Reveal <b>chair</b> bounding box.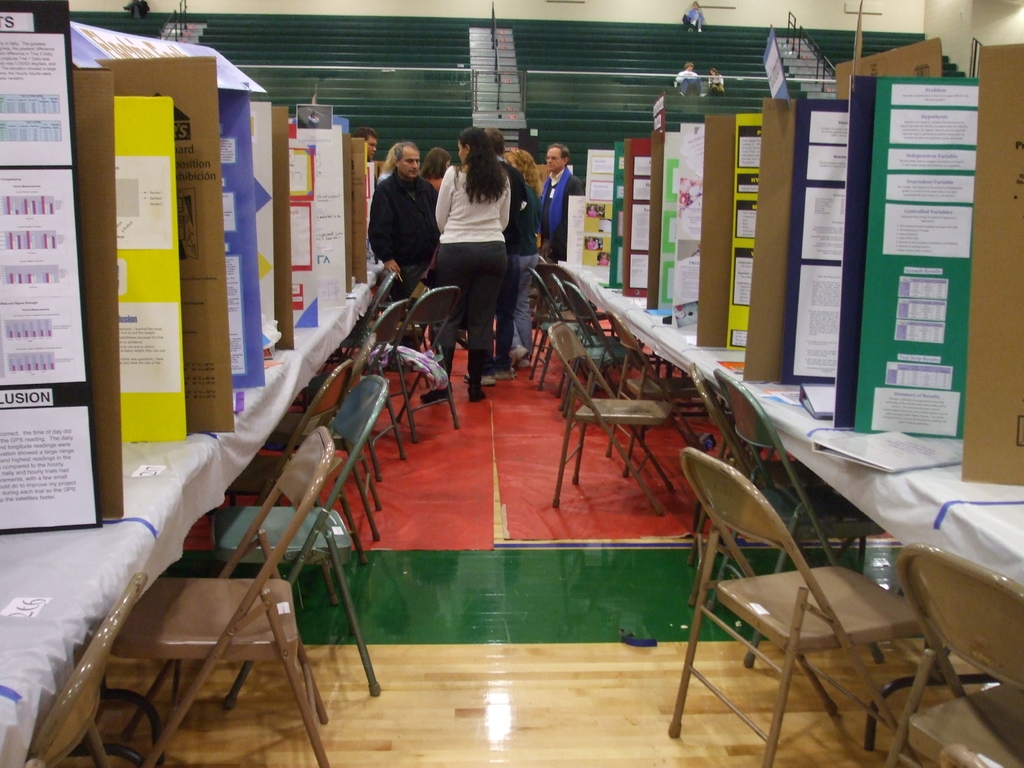
Revealed: {"x1": 362, "y1": 264, "x2": 398, "y2": 335}.
